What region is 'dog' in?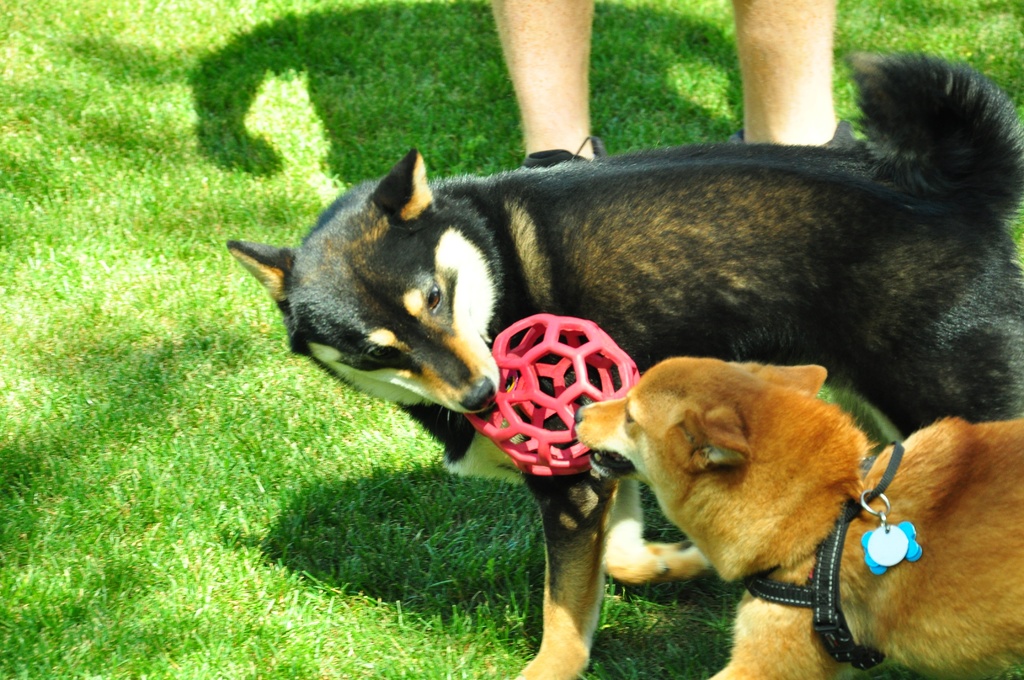
[x1=562, y1=366, x2=1023, y2=679].
